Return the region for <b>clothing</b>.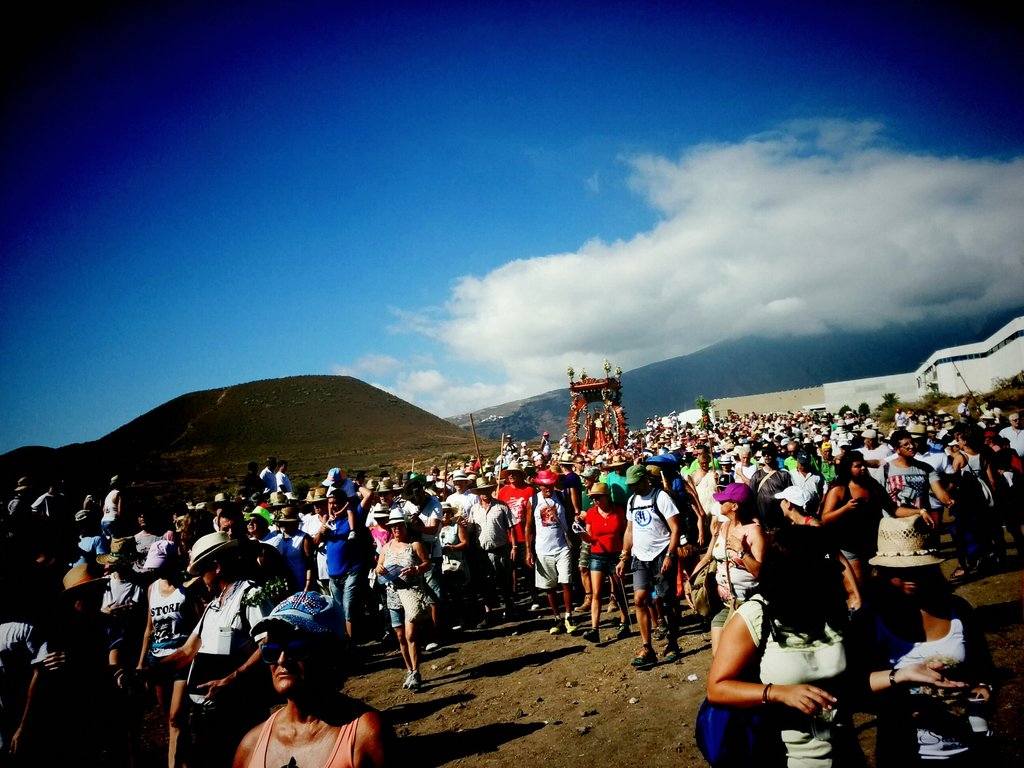
region(623, 495, 682, 595).
